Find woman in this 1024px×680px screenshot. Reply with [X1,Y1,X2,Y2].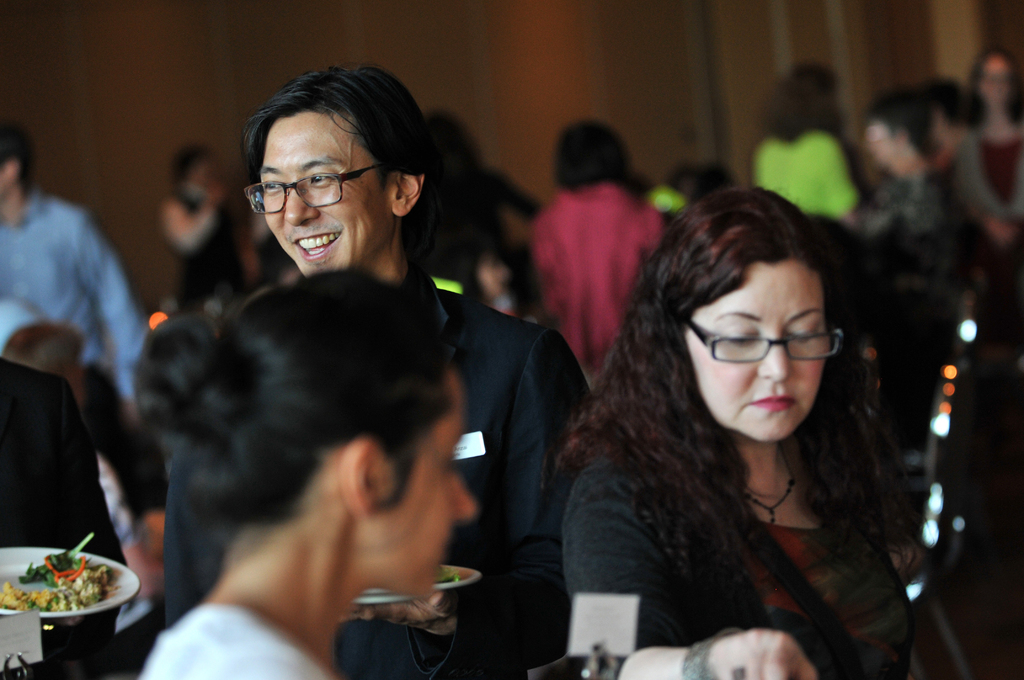
[945,48,1023,239].
